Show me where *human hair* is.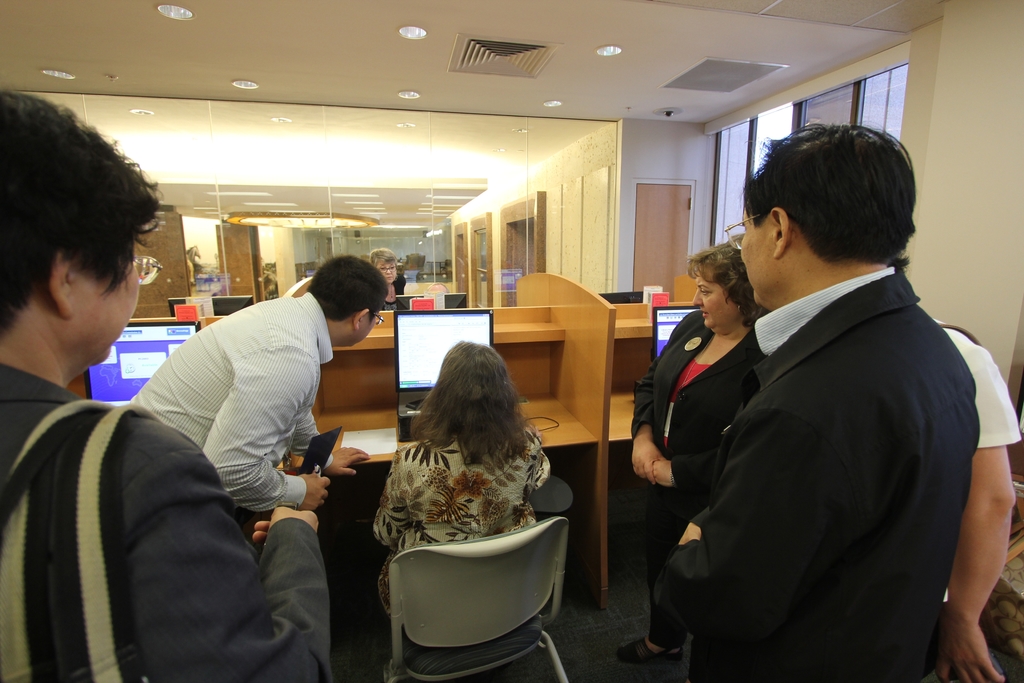
*human hair* is at [left=740, top=126, right=916, bottom=262].
